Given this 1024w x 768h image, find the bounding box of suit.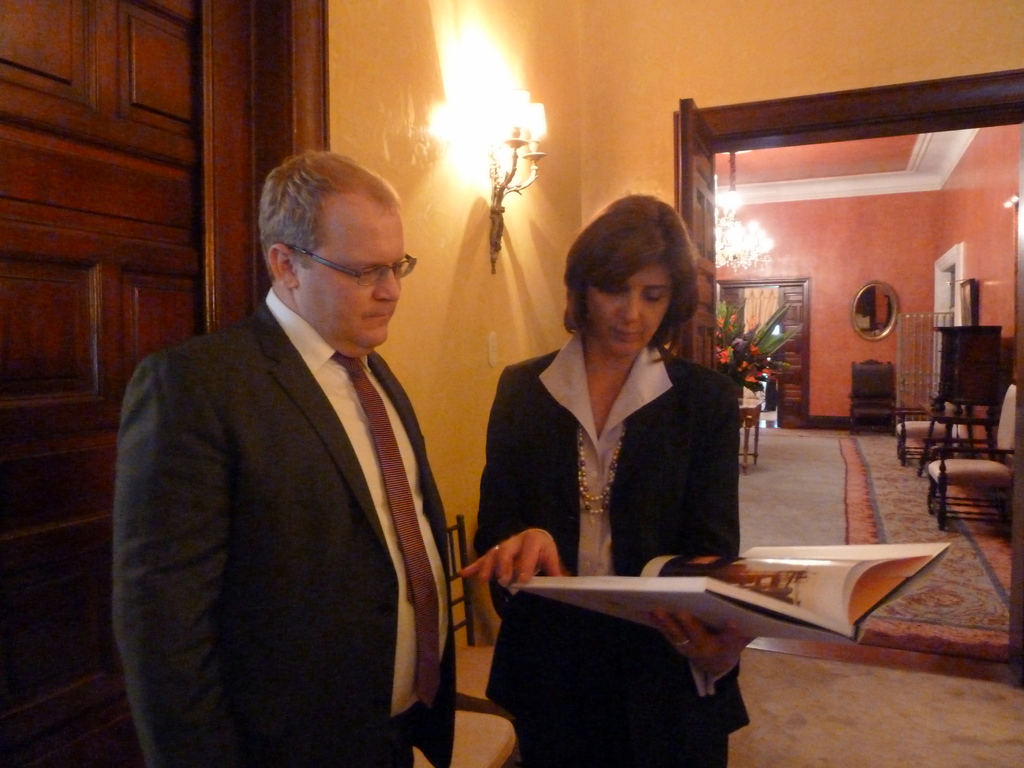
484 326 753 767.
